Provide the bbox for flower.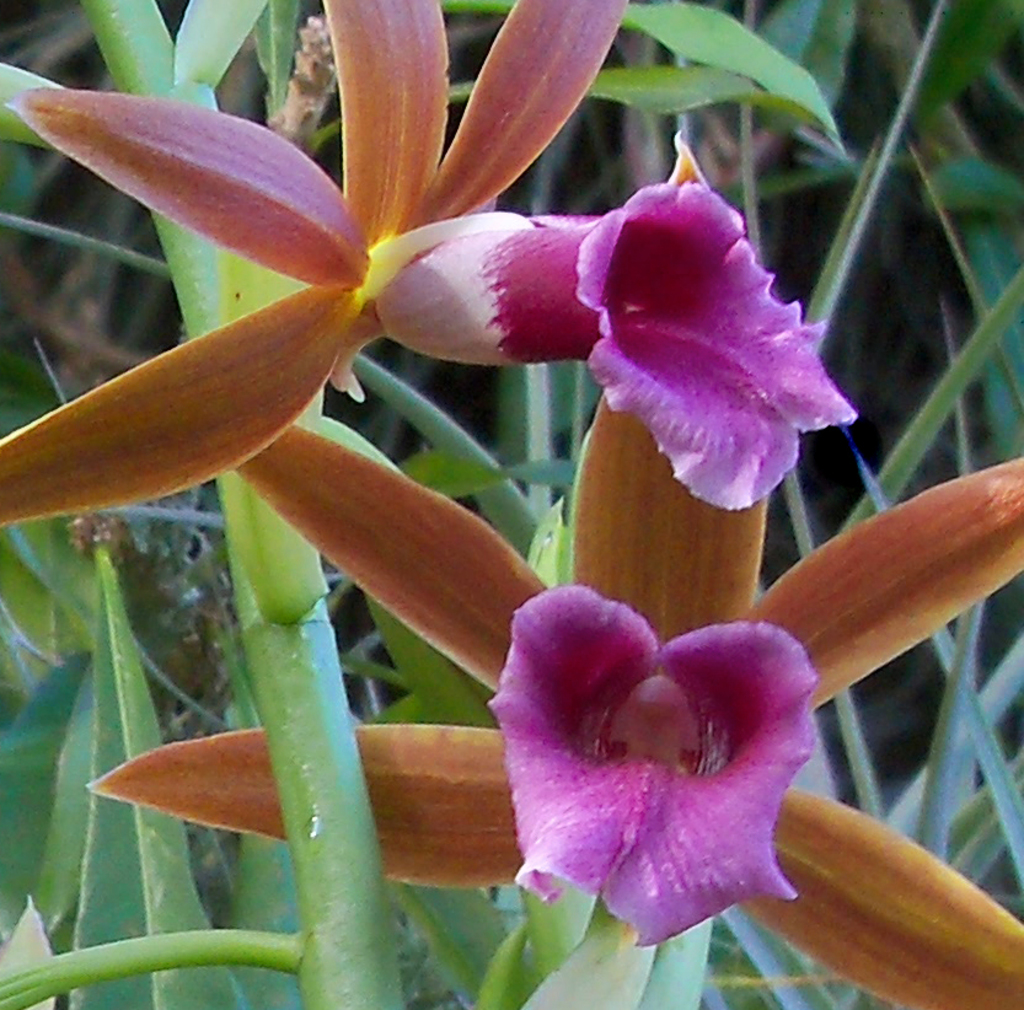
box(366, 119, 859, 511).
